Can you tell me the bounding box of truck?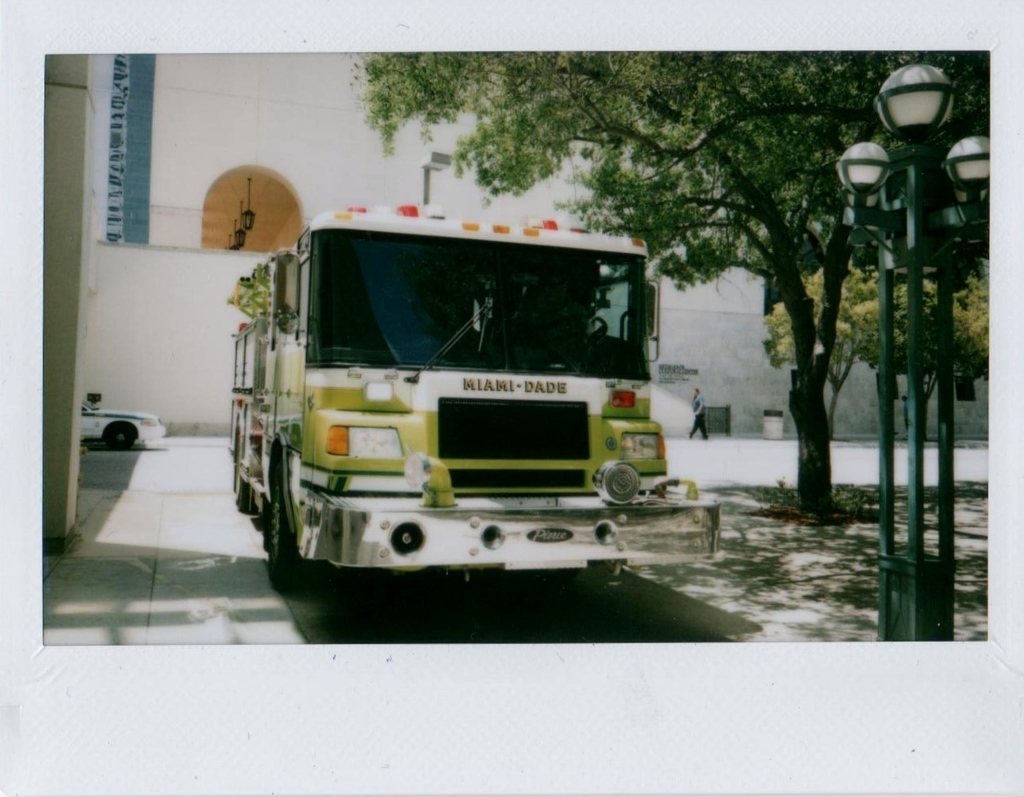
235, 193, 697, 621.
